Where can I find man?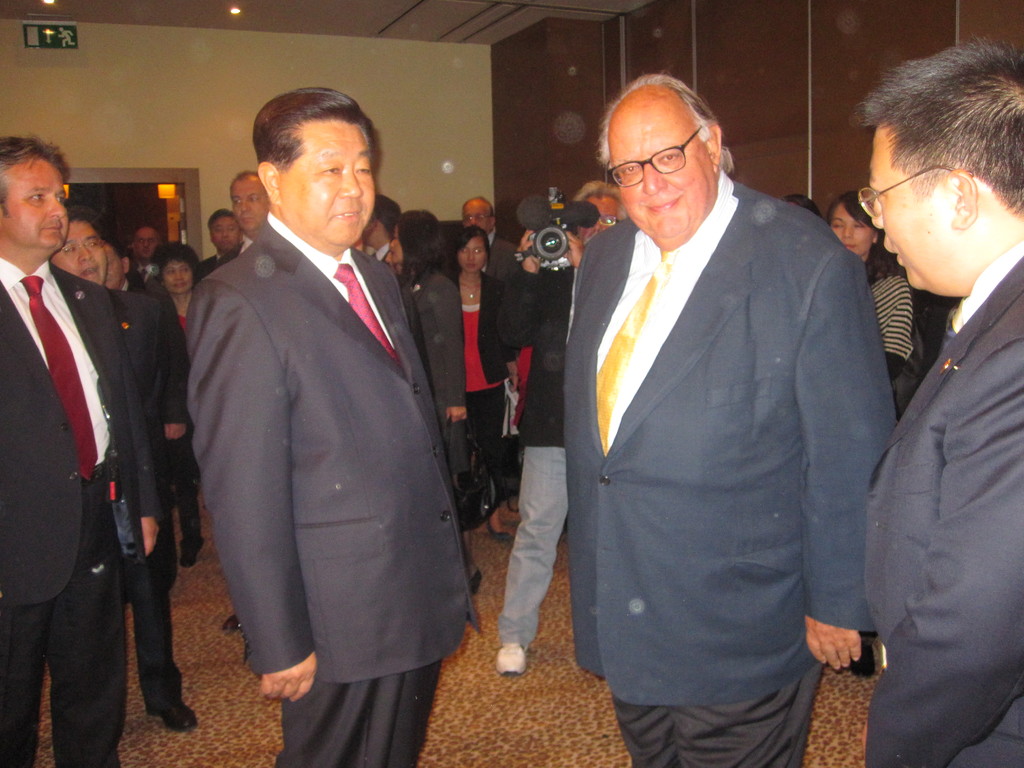
You can find it at x1=459 y1=195 x2=520 y2=286.
